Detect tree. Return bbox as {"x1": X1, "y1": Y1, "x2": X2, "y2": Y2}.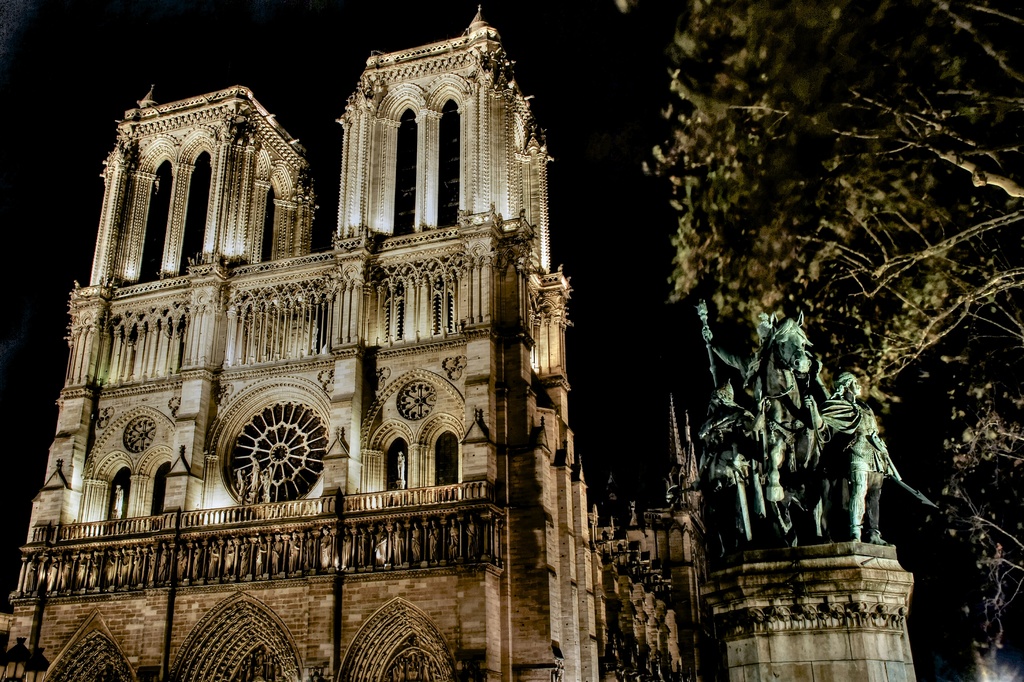
{"x1": 628, "y1": 0, "x2": 1023, "y2": 656}.
